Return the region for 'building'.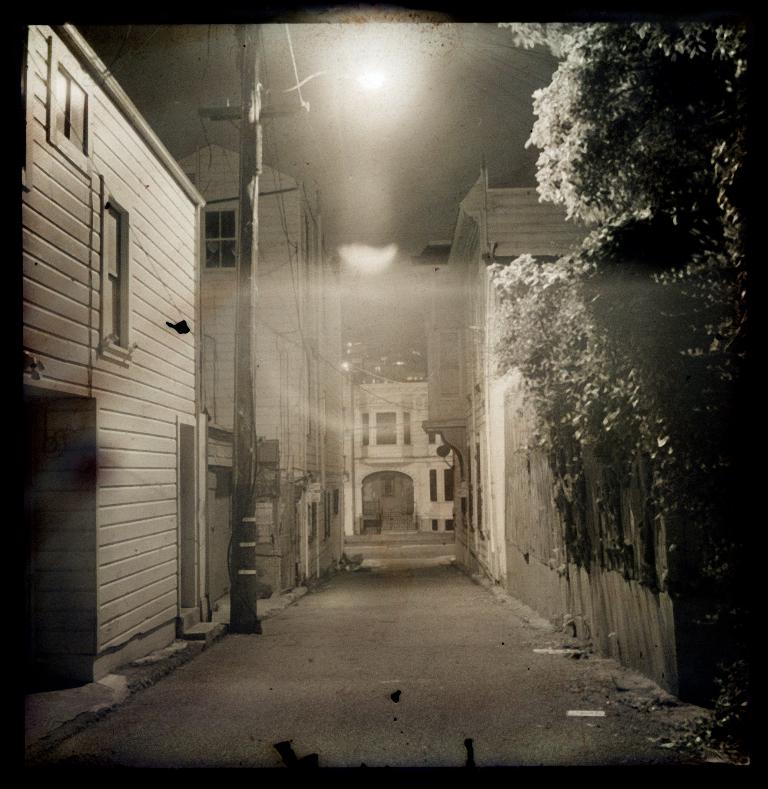
detection(173, 139, 345, 601).
